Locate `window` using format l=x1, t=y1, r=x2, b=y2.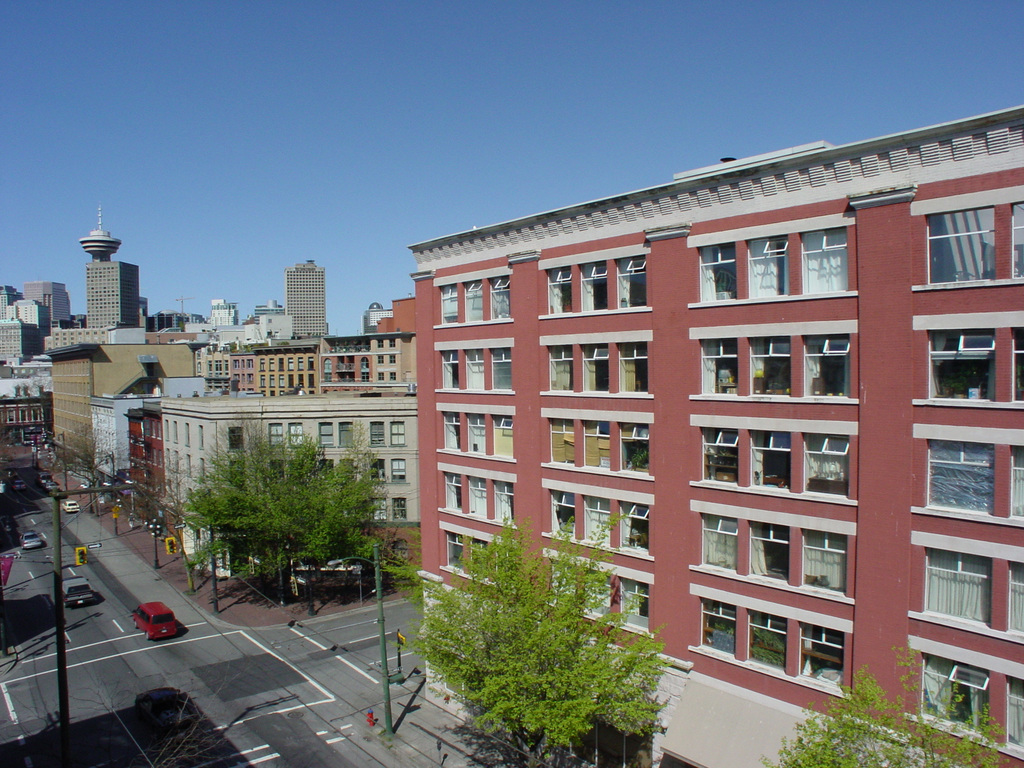
l=388, t=424, r=404, b=458.
